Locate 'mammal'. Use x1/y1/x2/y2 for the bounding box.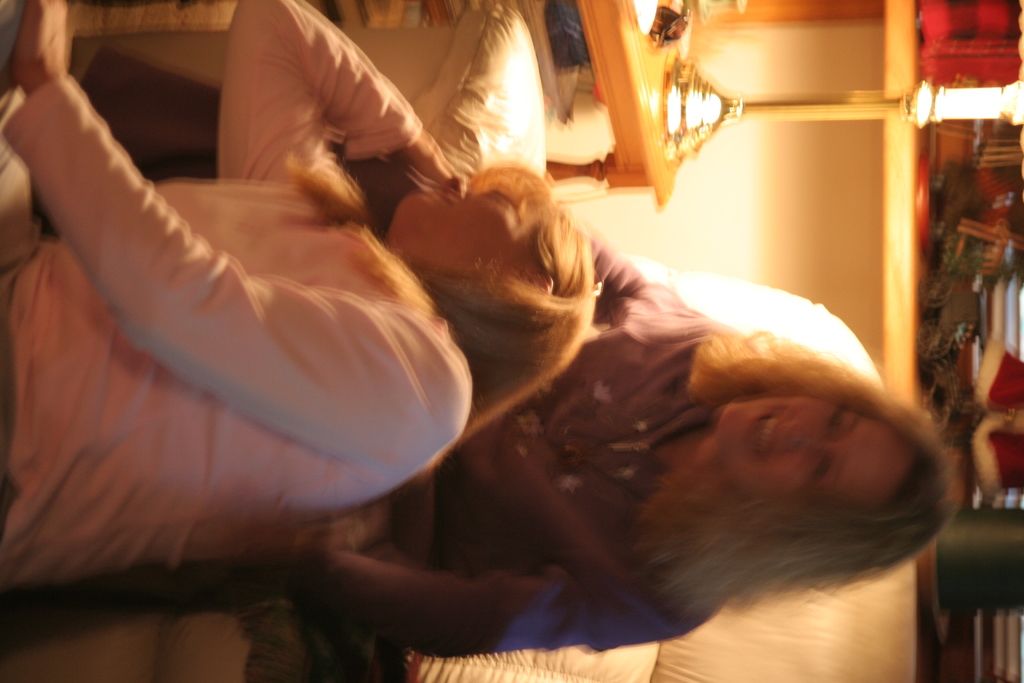
291/219/964/663.
